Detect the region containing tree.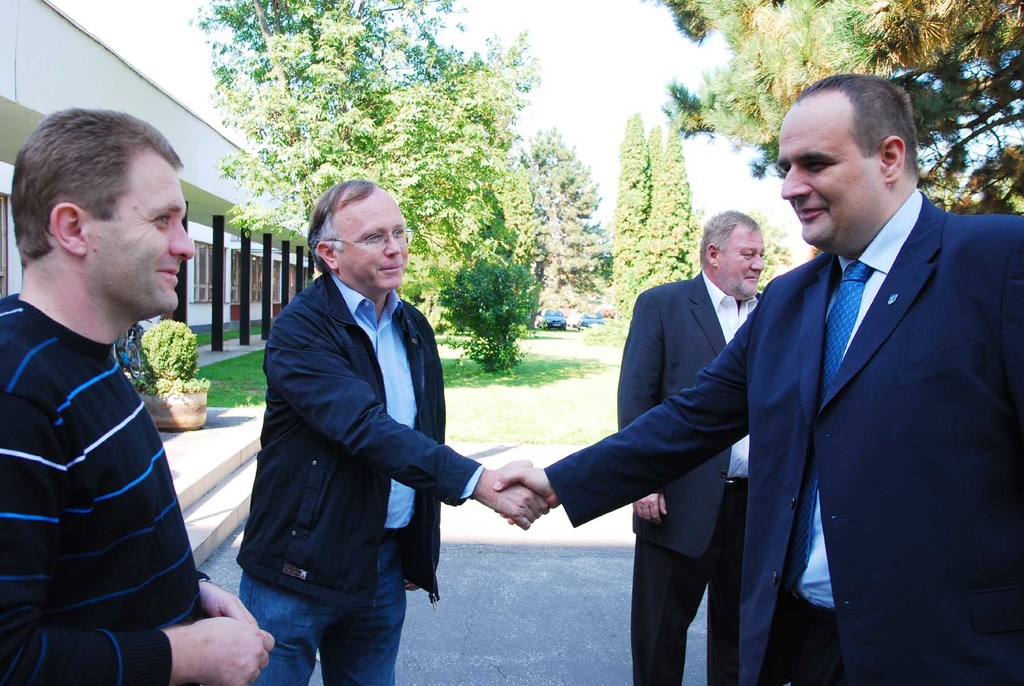
(x1=641, y1=0, x2=1023, y2=214).
